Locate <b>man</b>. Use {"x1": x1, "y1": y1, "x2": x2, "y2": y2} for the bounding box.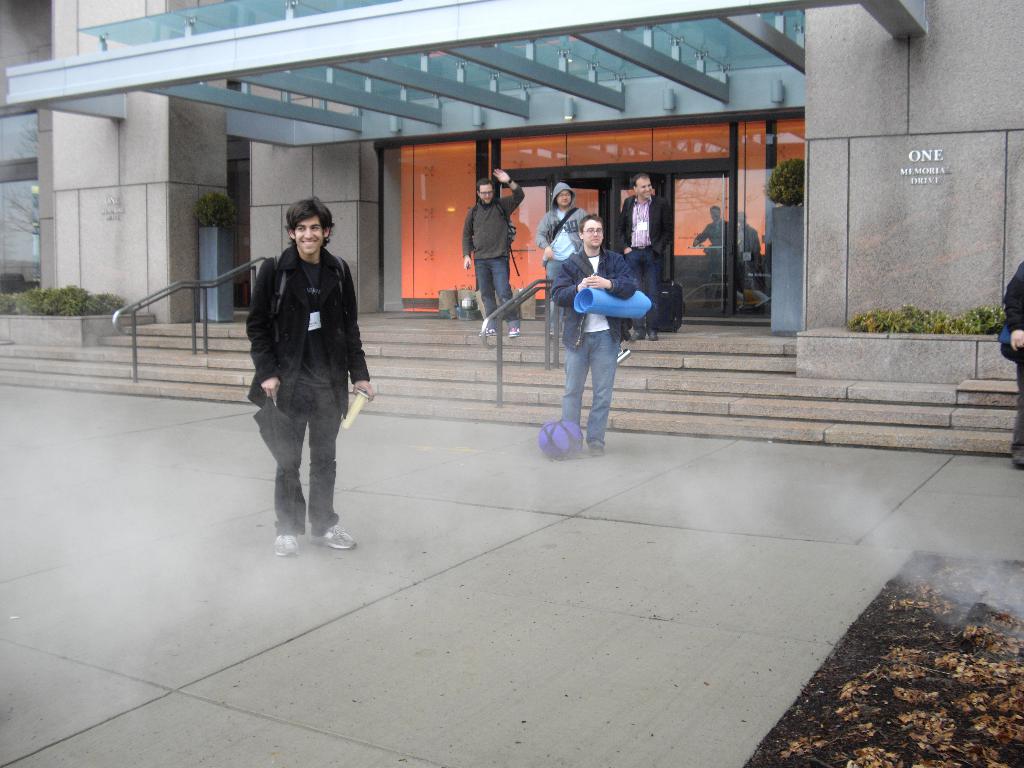
{"x1": 538, "y1": 182, "x2": 583, "y2": 348}.
